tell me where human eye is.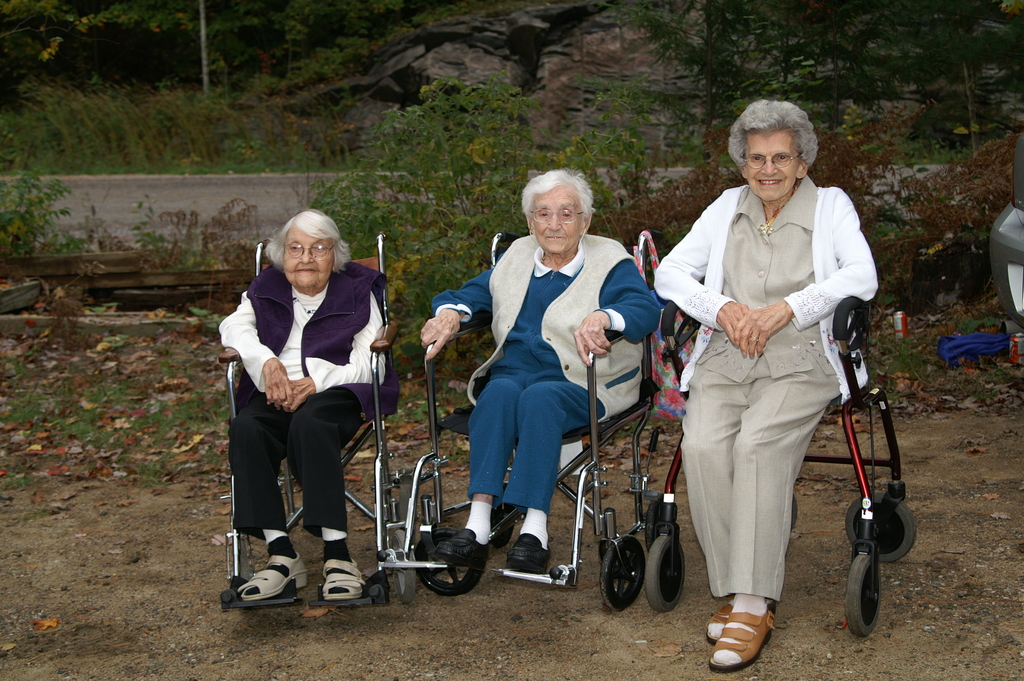
human eye is at x1=314, y1=245, x2=324, y2=253.
